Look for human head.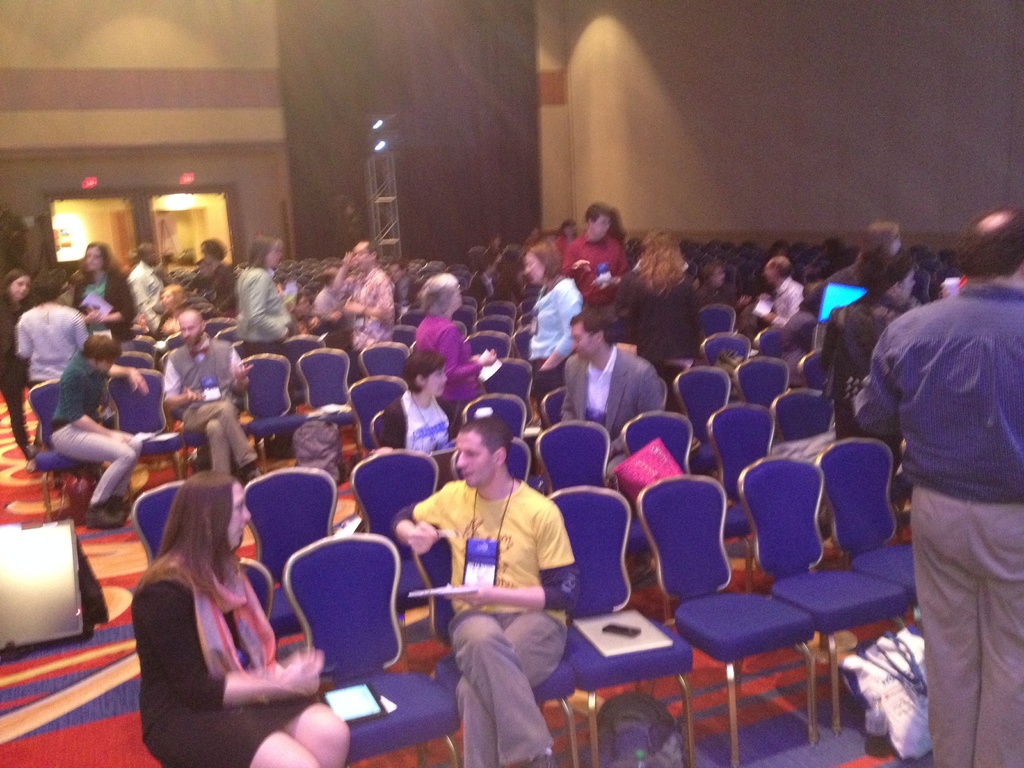
Found: pyautogui.locateOnScreen(869, 224, 904, 257).
